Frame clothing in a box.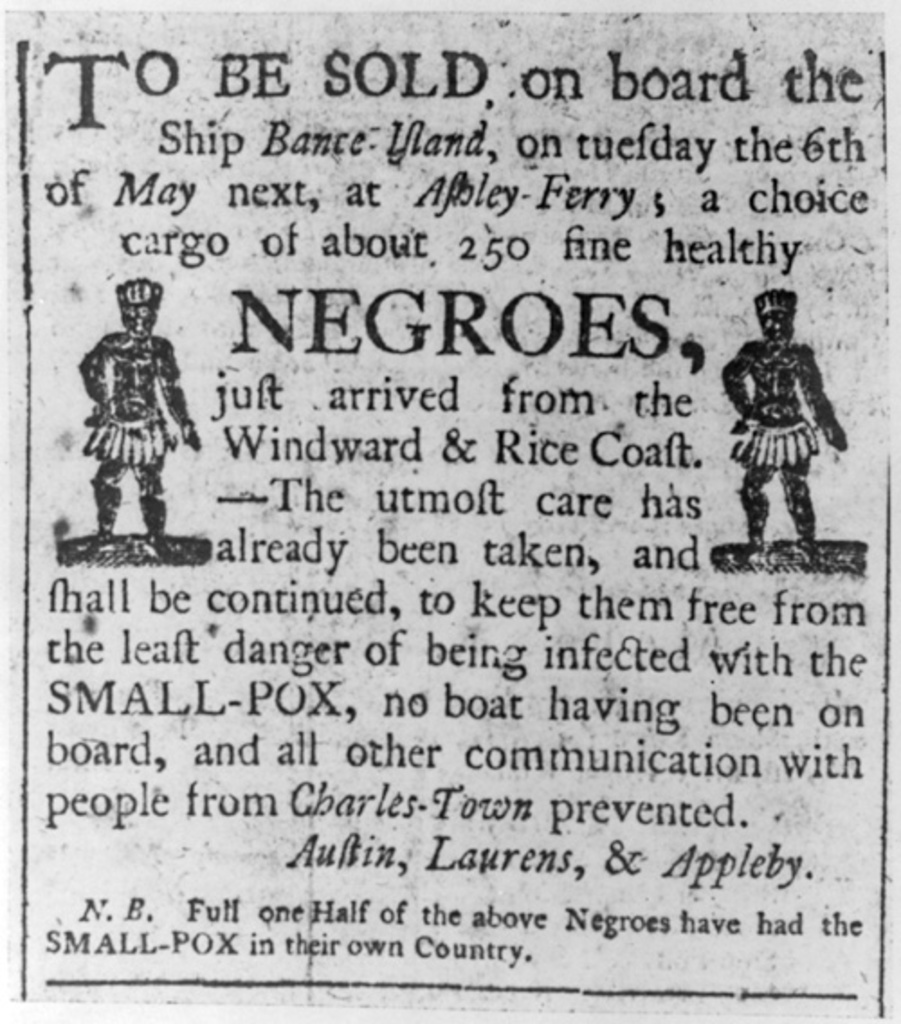
[81,407,178,467].
